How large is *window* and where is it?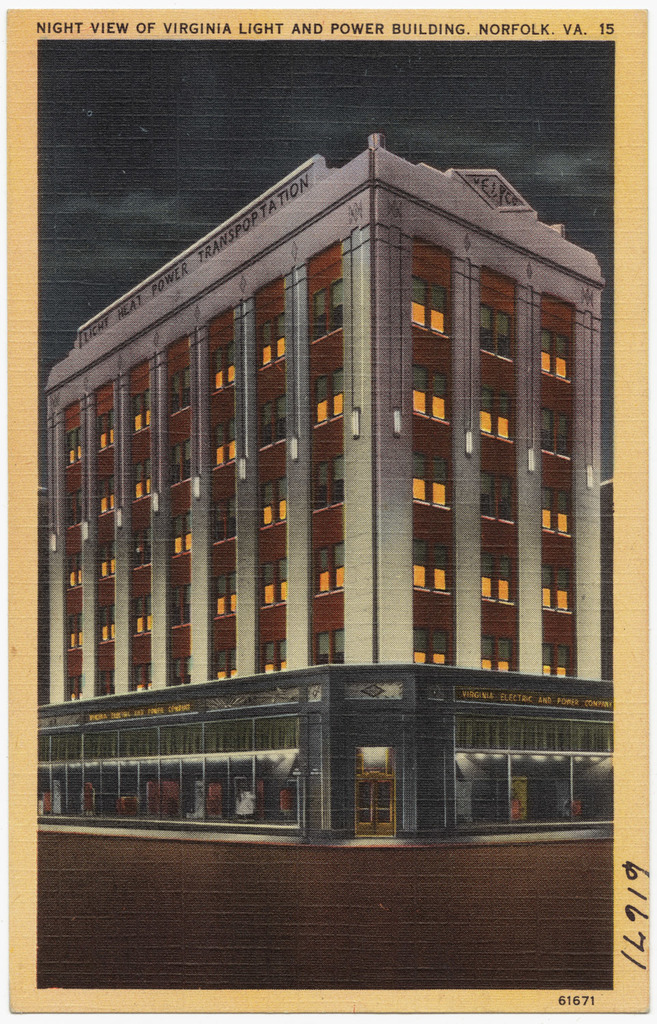
Bounding box: {"x1": 169, "y1": 438, "x2": 192, "y2": 487}.
